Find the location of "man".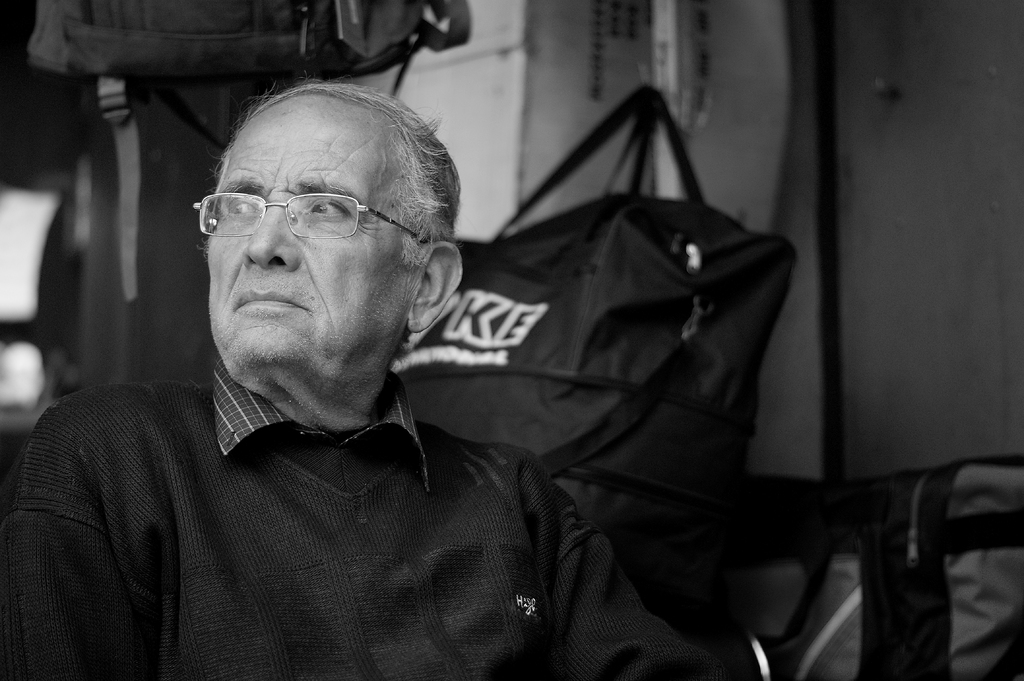
Location: bbox=[0, 75, 720, 680].
